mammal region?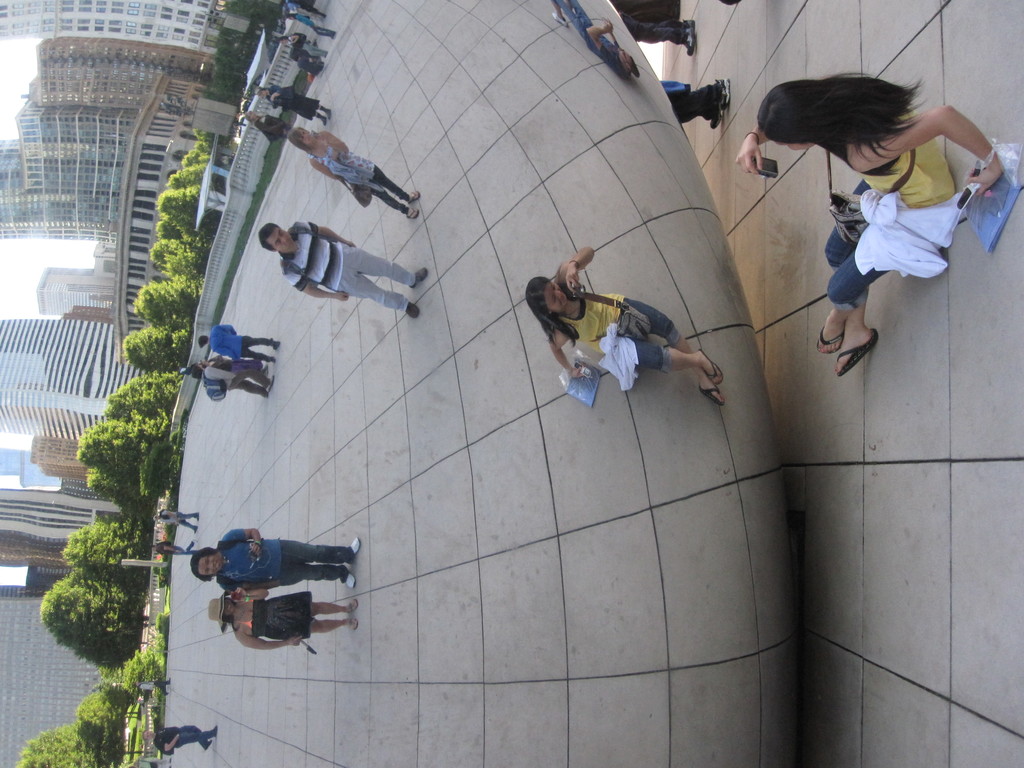
region(516, 262, 715, 397)
